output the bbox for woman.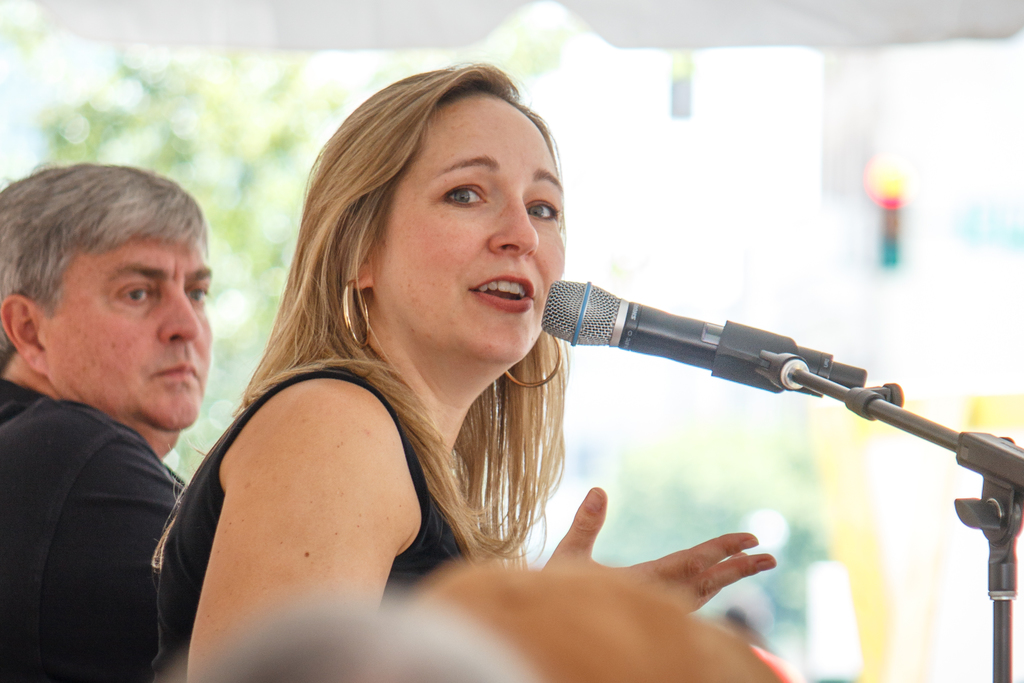
(x1=144, y1=109, x2=904, y2=665).
